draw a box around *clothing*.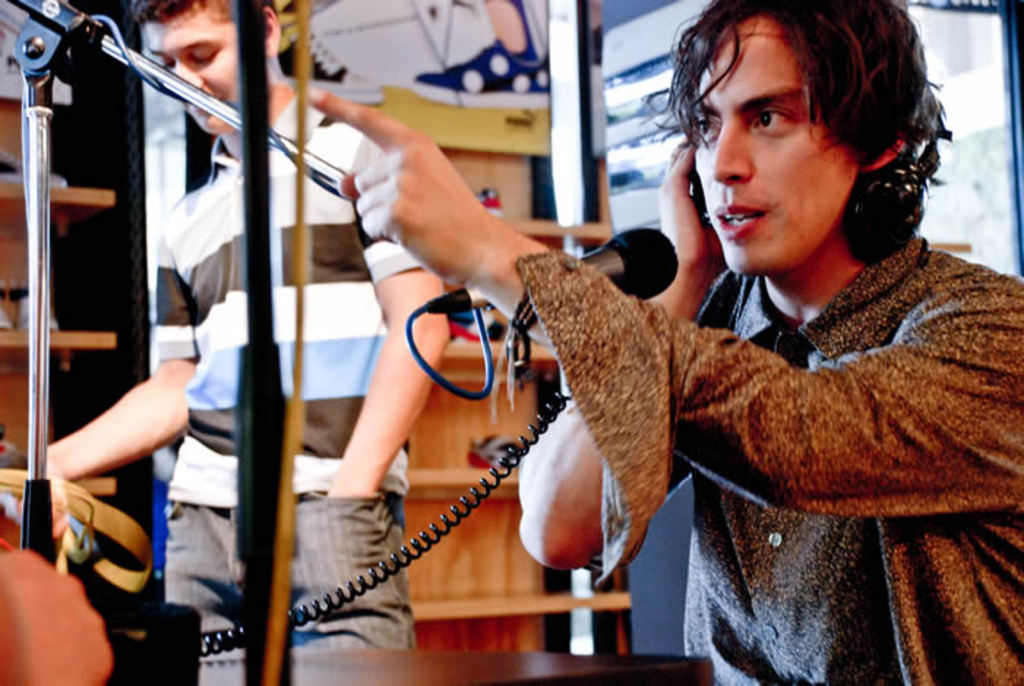
x1=398 y1=145 x2=1006 y2=657.
